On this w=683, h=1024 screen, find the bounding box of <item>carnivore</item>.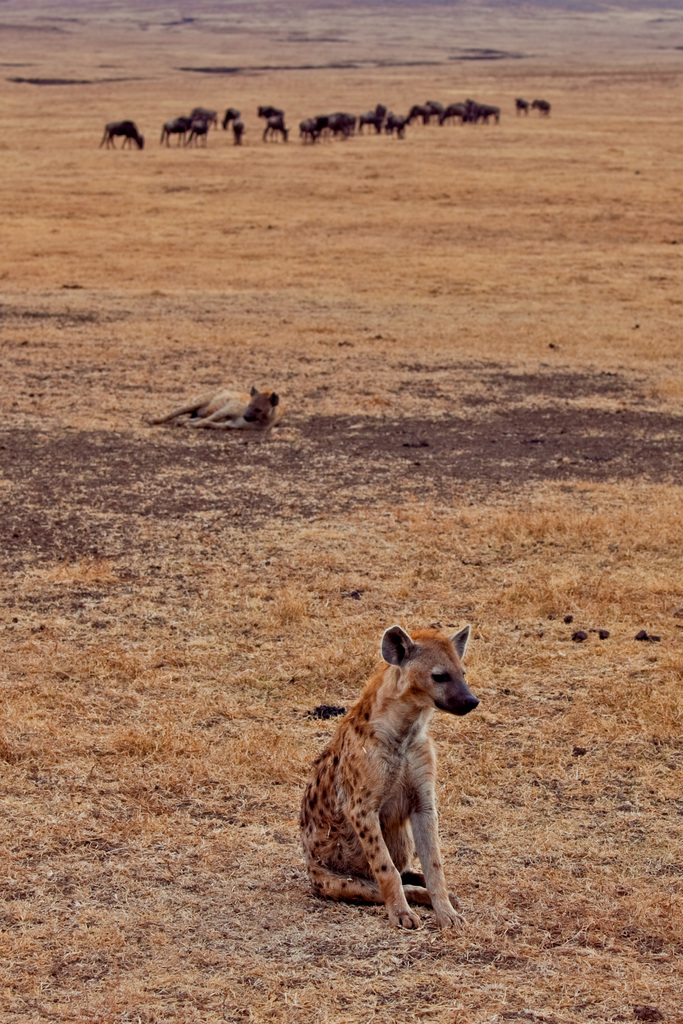
Bounding box: 300, 616, 484, 929.
